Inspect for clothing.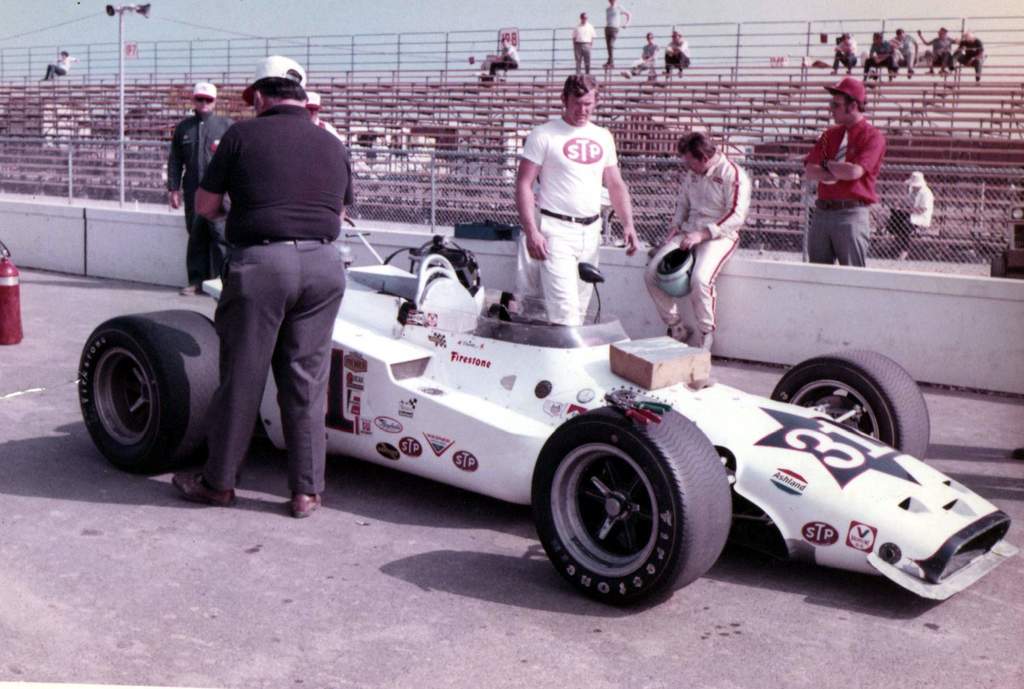
Inspection: 645 150 753 334.
